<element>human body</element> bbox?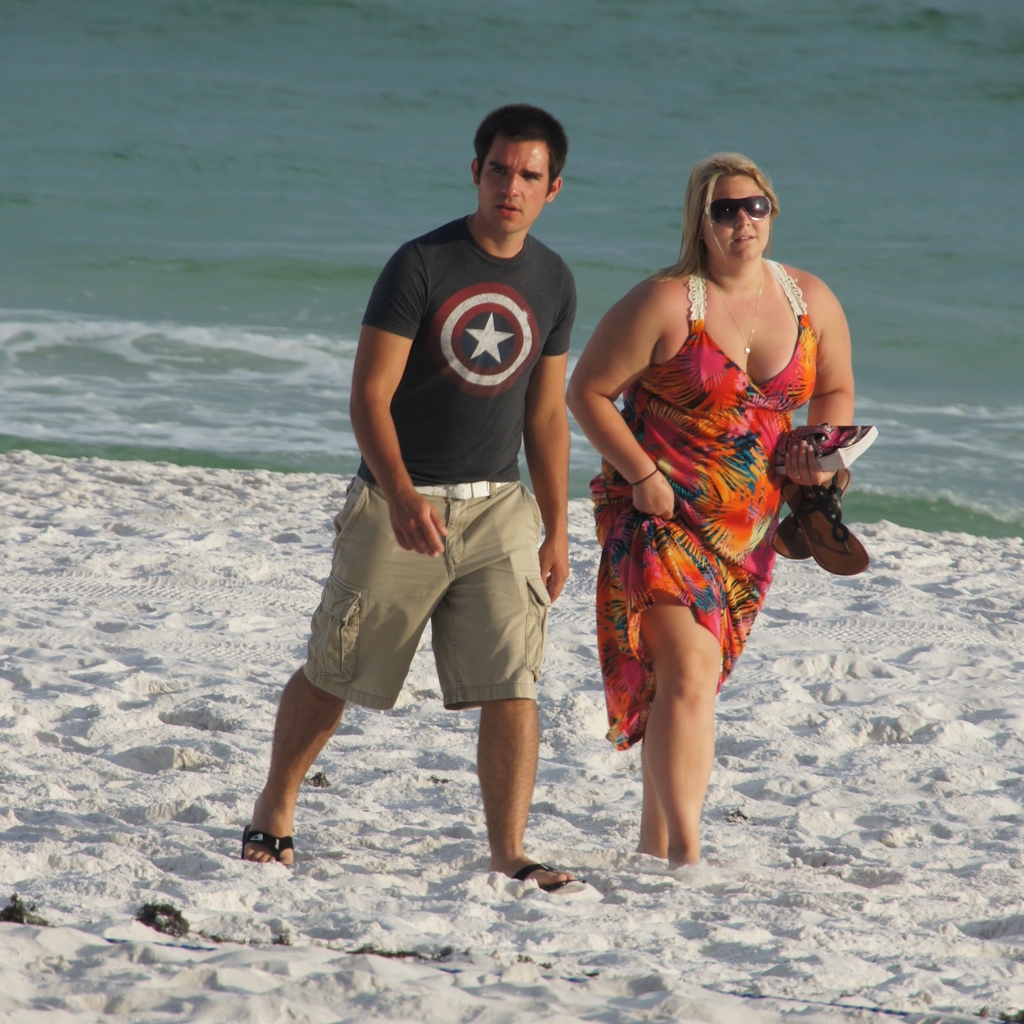
{"x1": 235, "y1": 219, "x2": 578, "y2": 889}
